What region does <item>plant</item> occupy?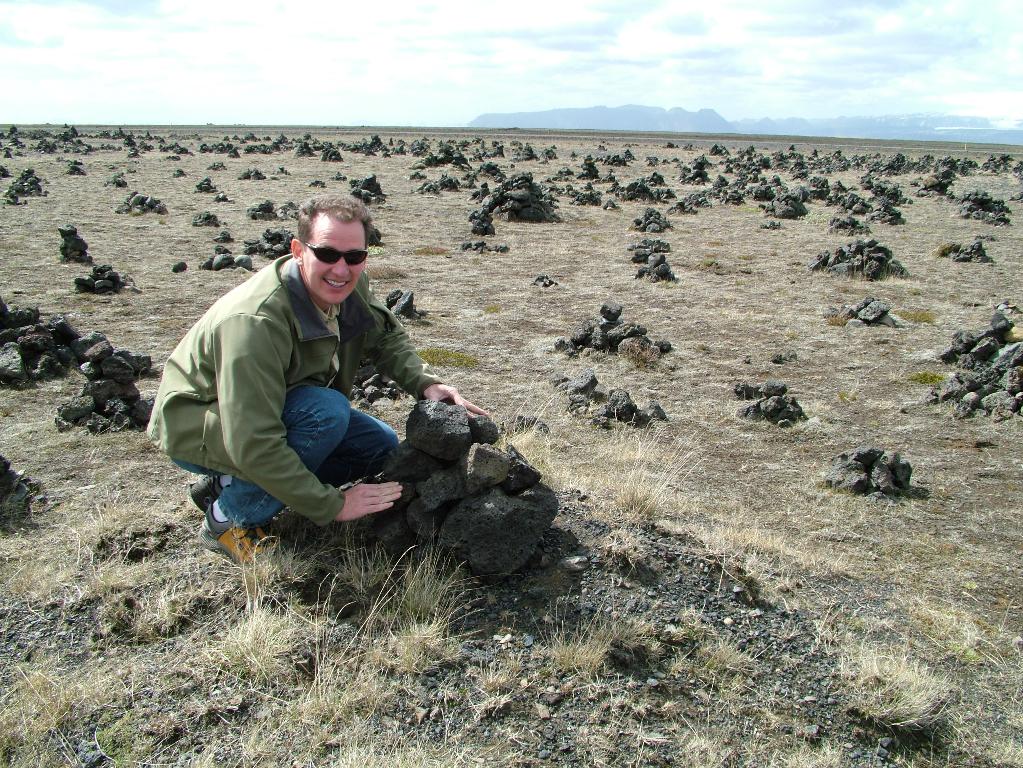
bbox=(638, 272, 678, 290).
